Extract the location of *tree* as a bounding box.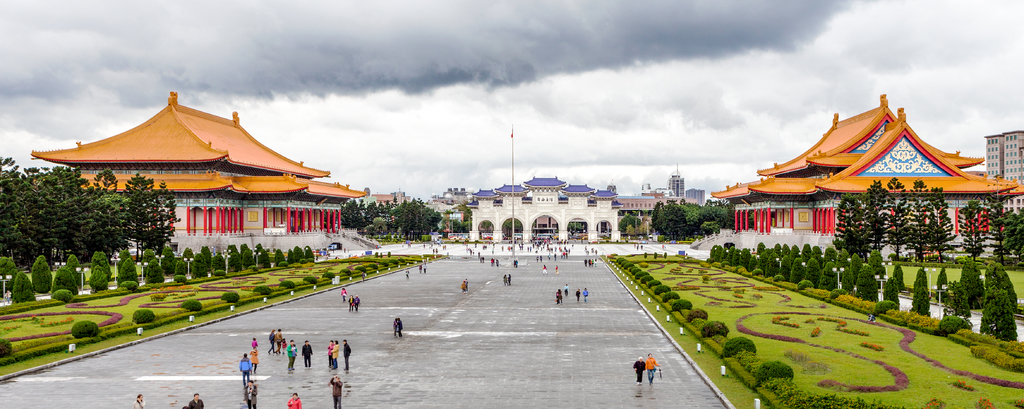
region(910, 283, 932, 323).
